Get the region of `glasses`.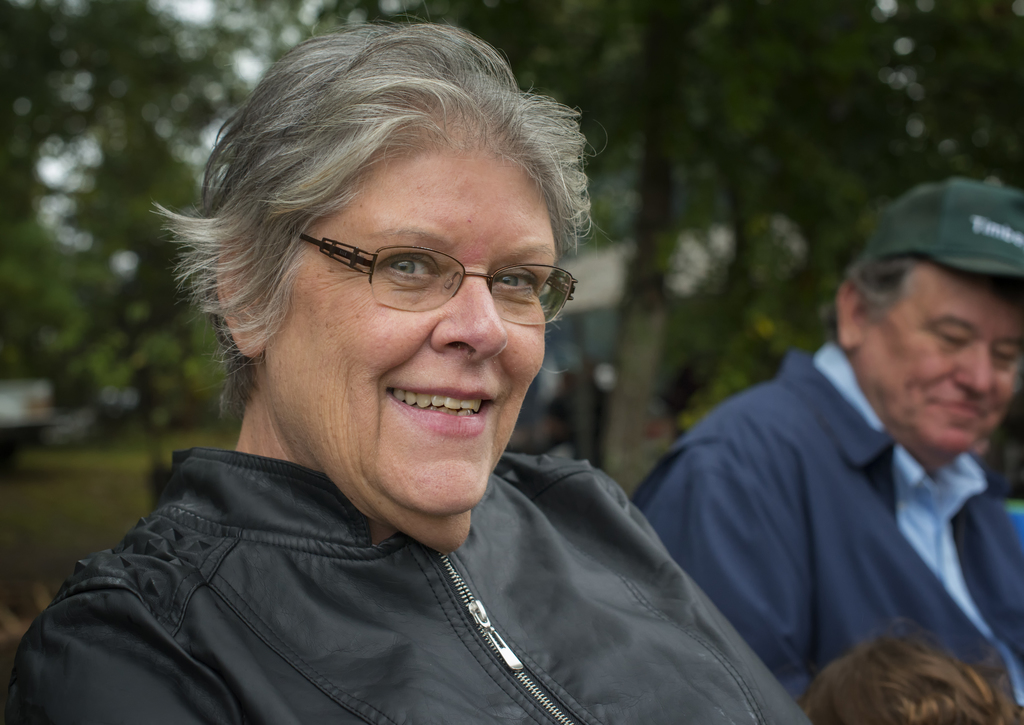
pyautogui.locateOnScreen(273, 225, 563, 317).
